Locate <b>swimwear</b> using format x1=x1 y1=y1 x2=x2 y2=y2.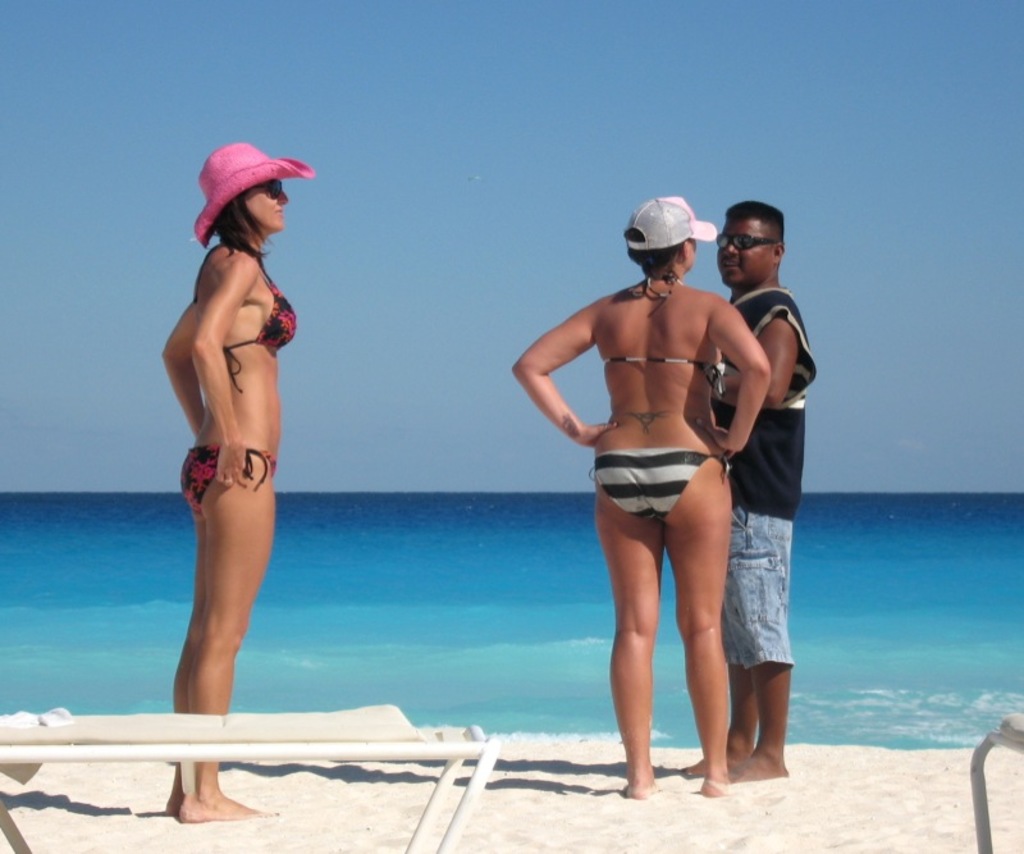
x1=602 y1=356 x2=727 y2=389.
